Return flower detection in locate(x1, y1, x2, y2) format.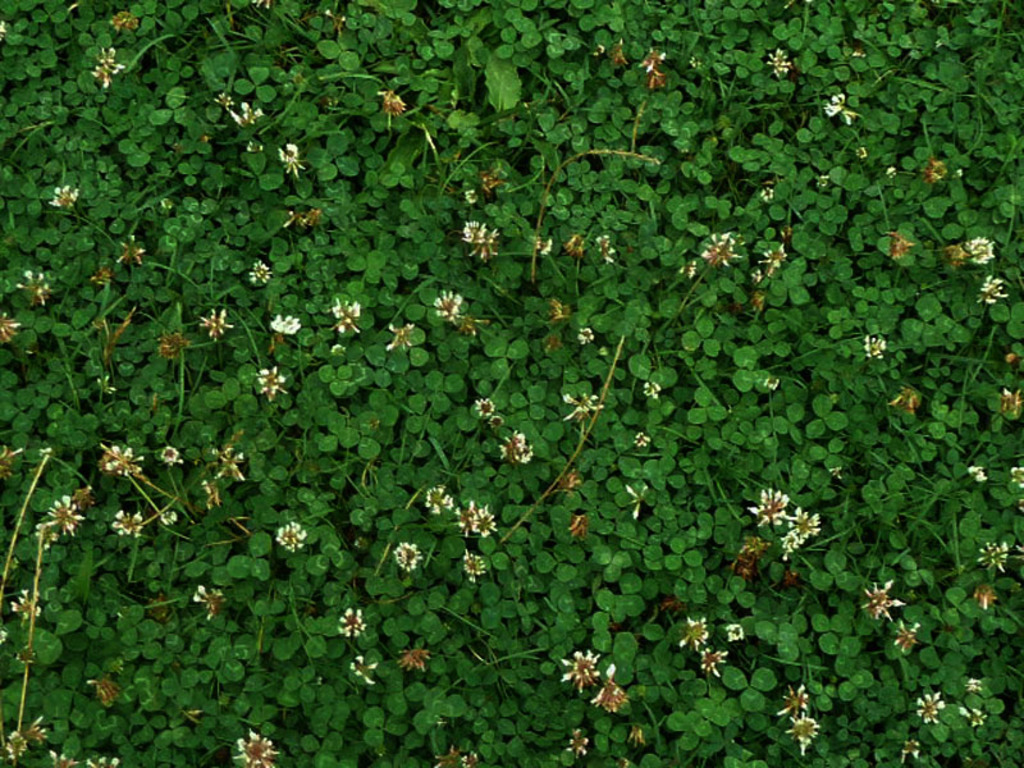
locate(454, 502, 472, 540).
